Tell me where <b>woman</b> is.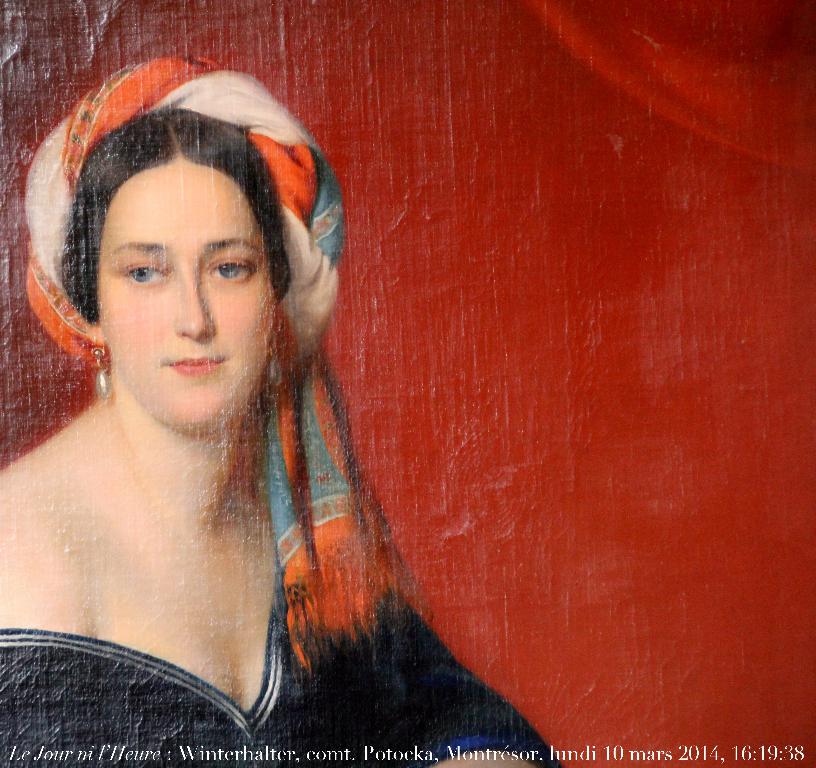
<b>woman</b> is at (left=0, top=46, right=520, bottom=767).
